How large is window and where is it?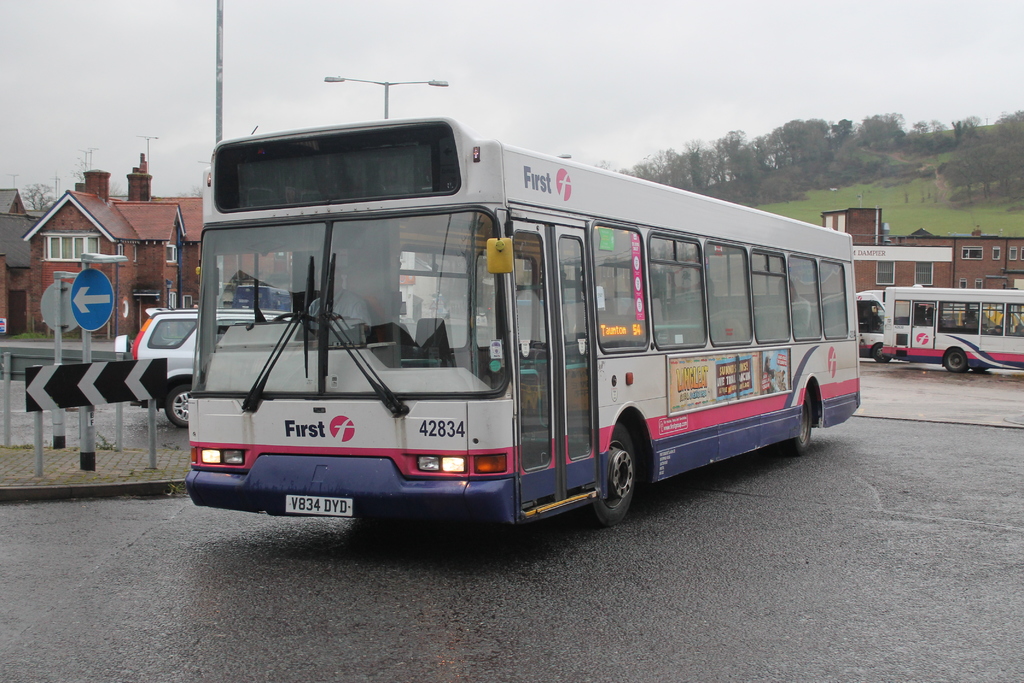
Bounding box: crop(913, 263, 934, 288).
